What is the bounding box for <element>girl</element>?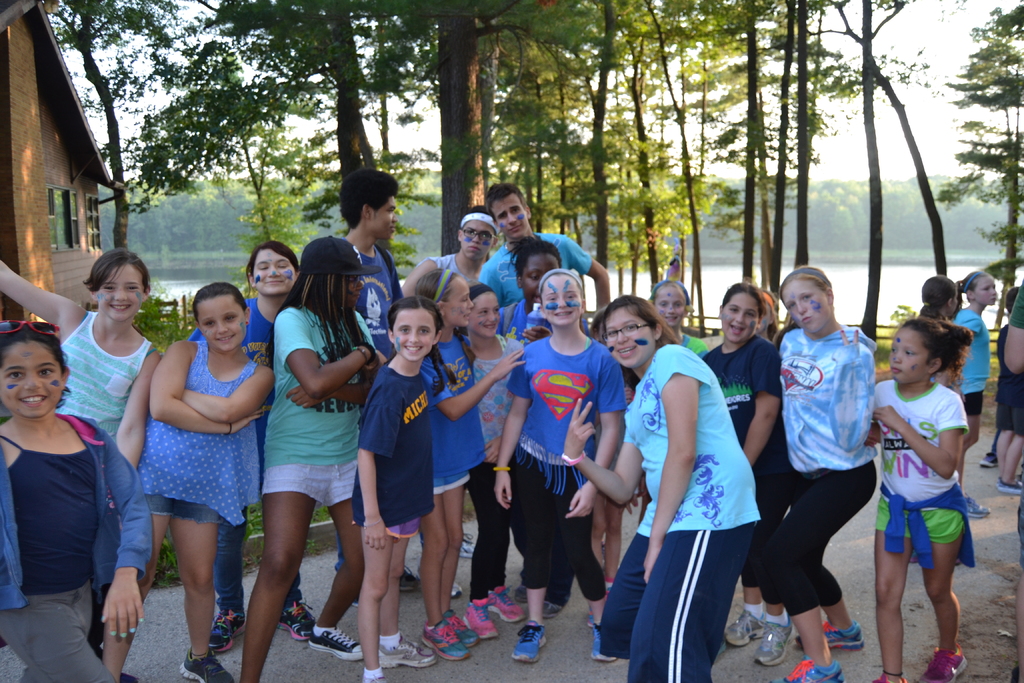
left=873, top=312, right=977, bottom=682.
